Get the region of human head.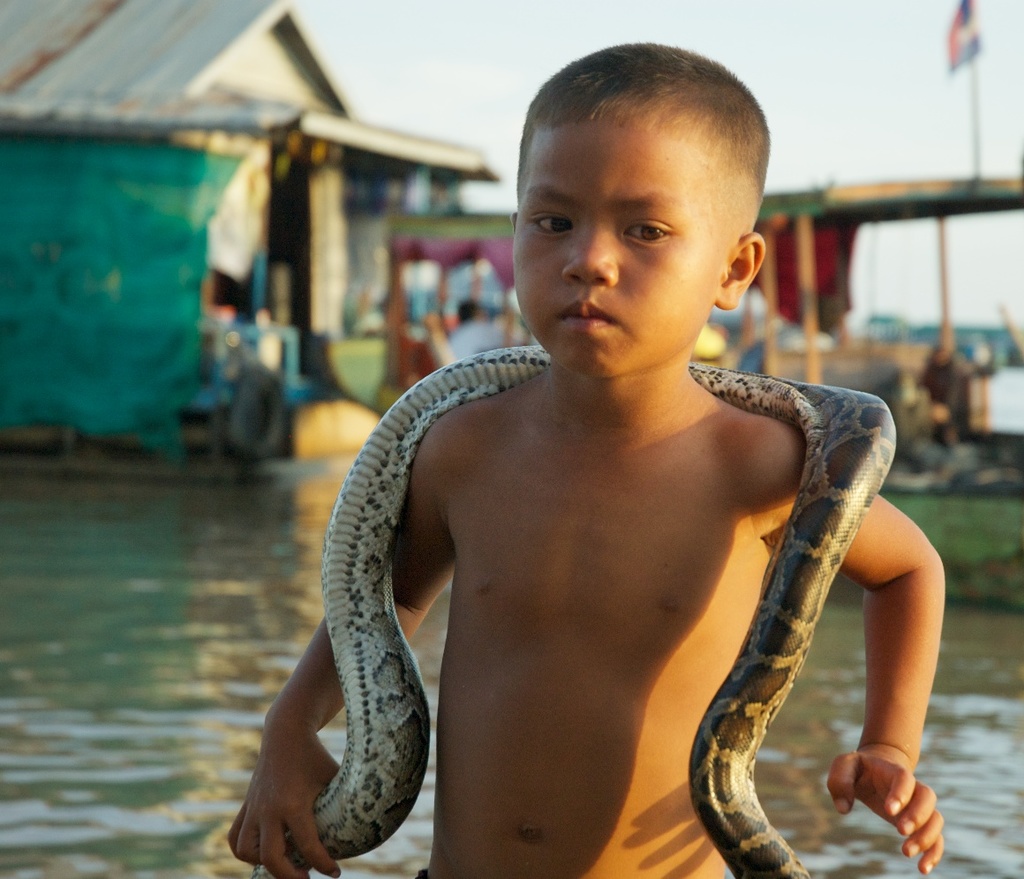
rect(454, 297, 486, 323).
